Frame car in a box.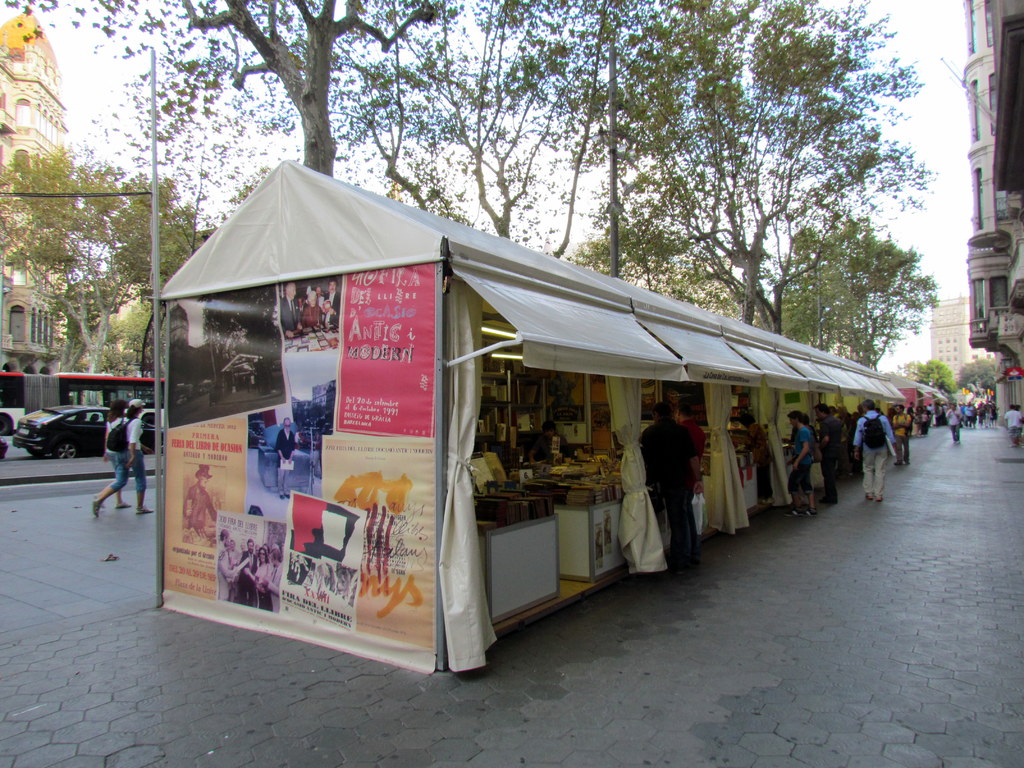
(x1=17, y1=407, x2=117, y2=458).
